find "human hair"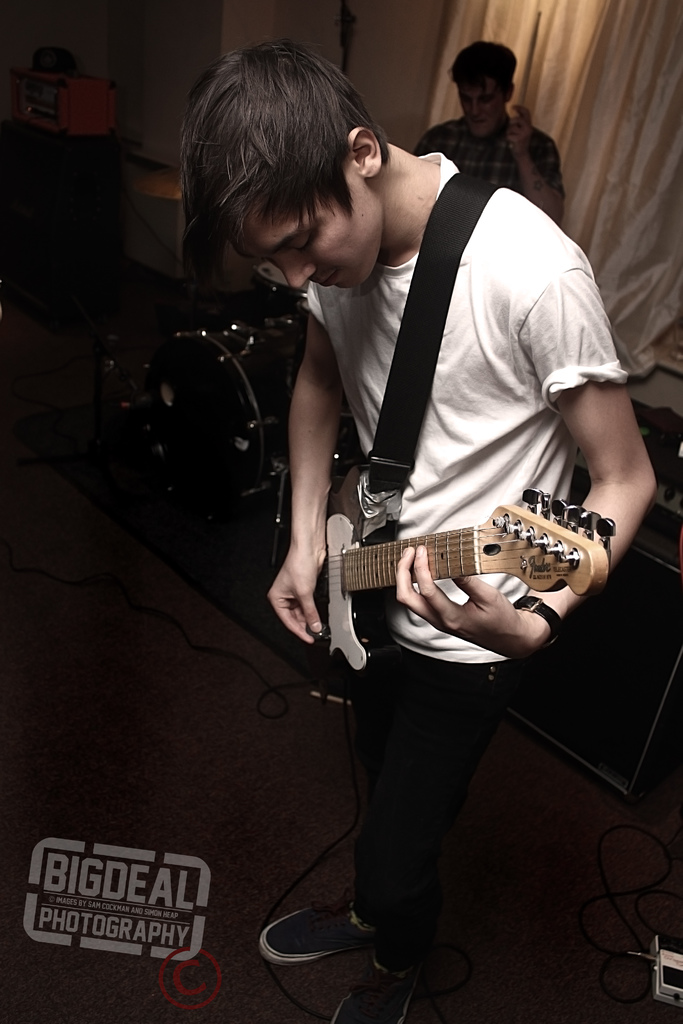
detection(453, 41, 509, 121)
